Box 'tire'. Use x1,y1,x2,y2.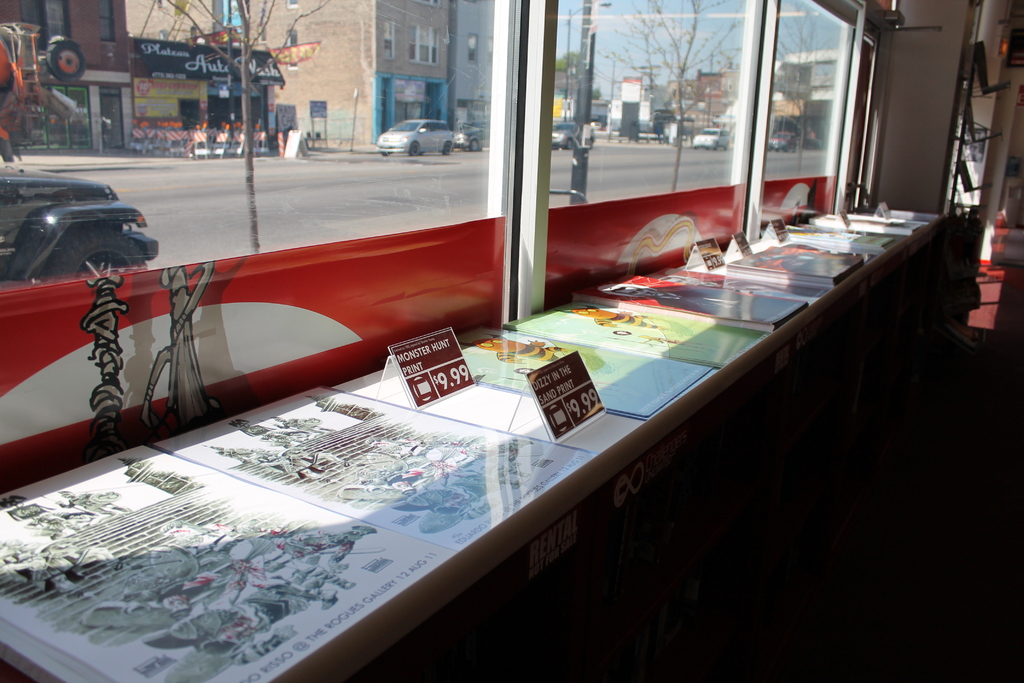
564,135,573,151.
